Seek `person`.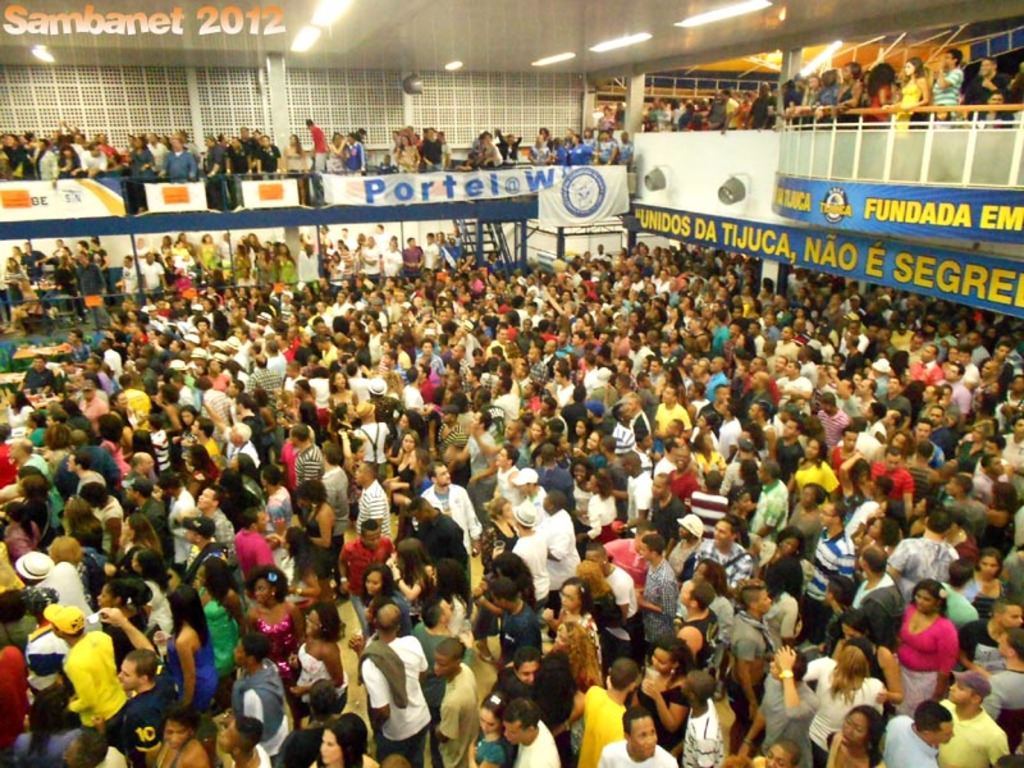
bbox=(974, 435, 1004, 460).
